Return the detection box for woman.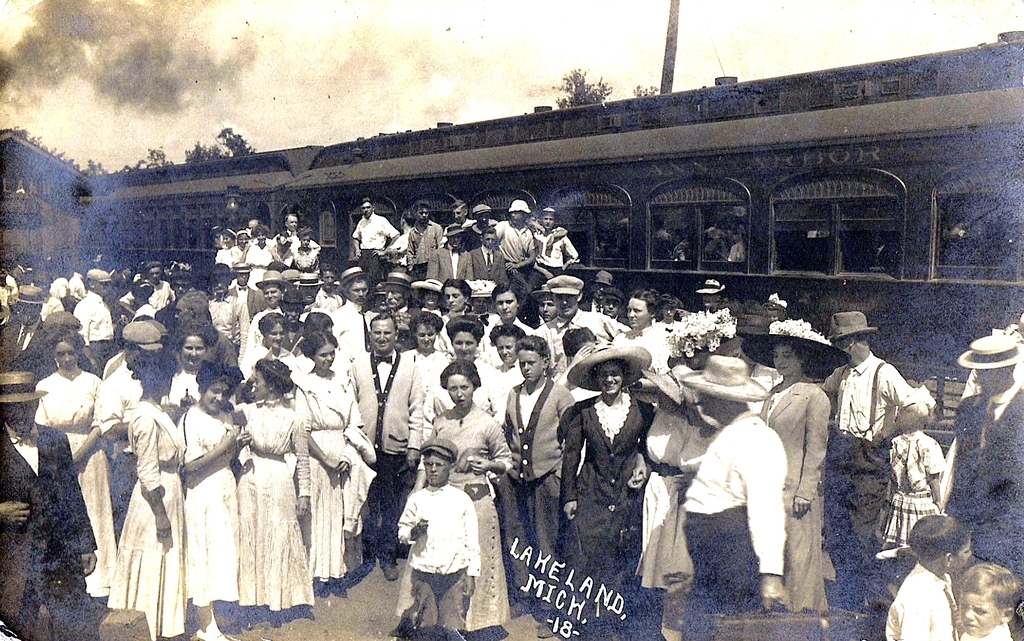
(235, 358, 312, 626).
